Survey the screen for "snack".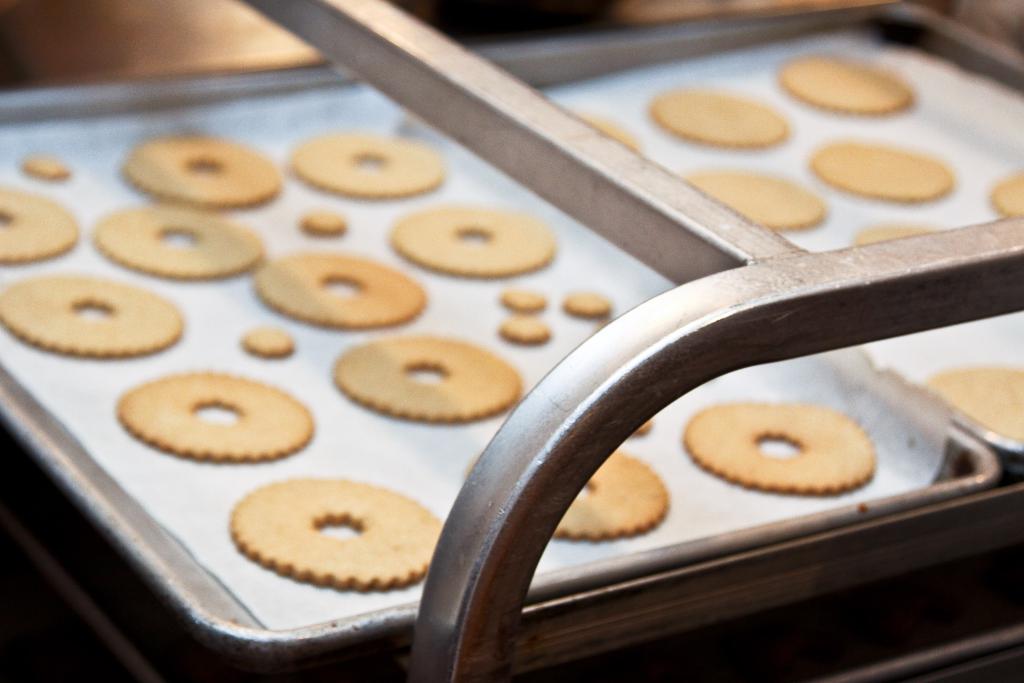
Survey found: bbox(699, 409, 863, 500).
